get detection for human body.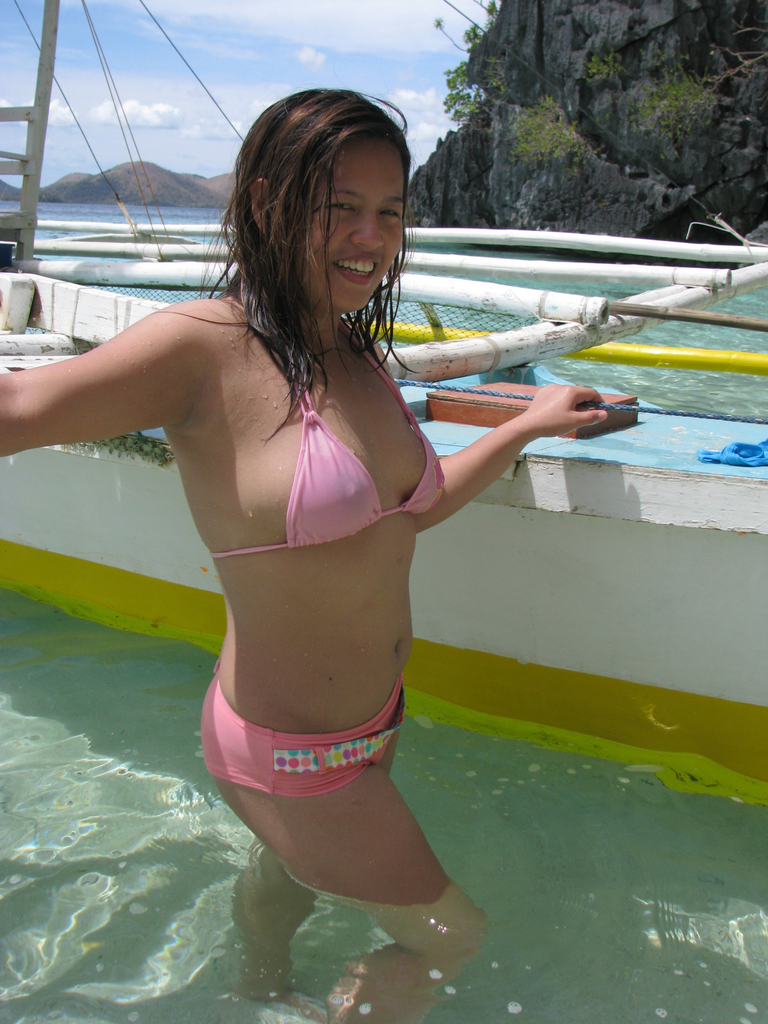
Detection: region(0, 84, 604, 1023).
